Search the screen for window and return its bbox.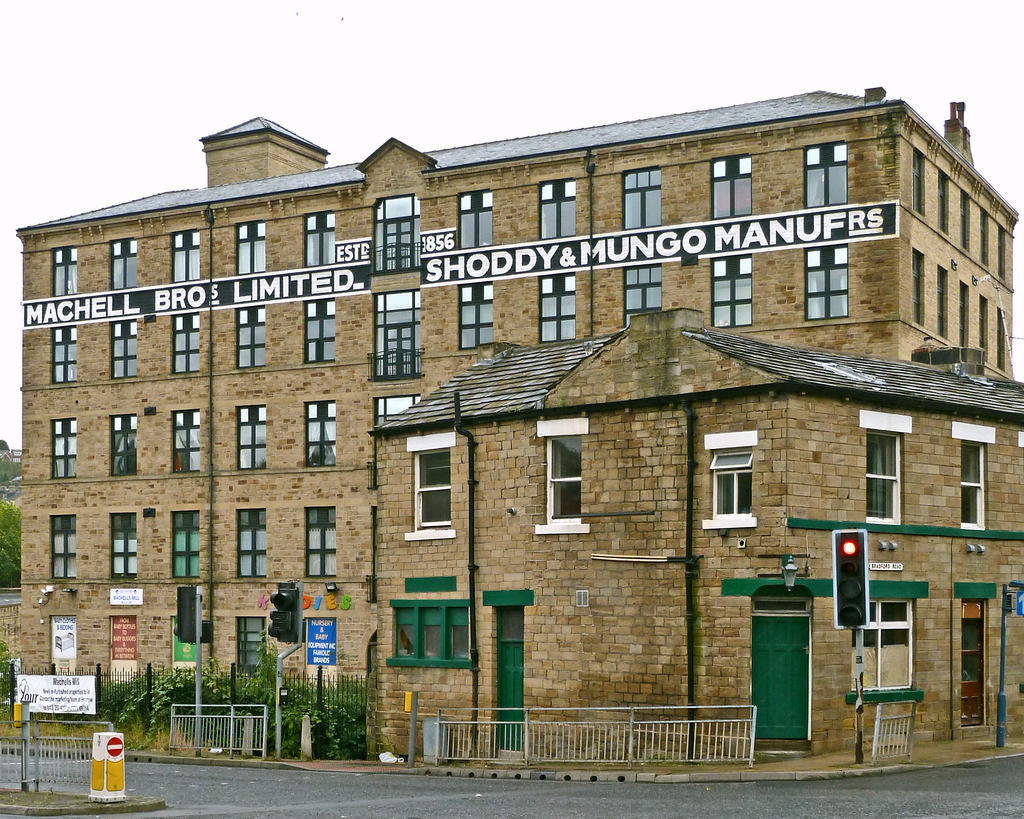
Found: (x1=161, y1=314, x2=202, y2=379).
